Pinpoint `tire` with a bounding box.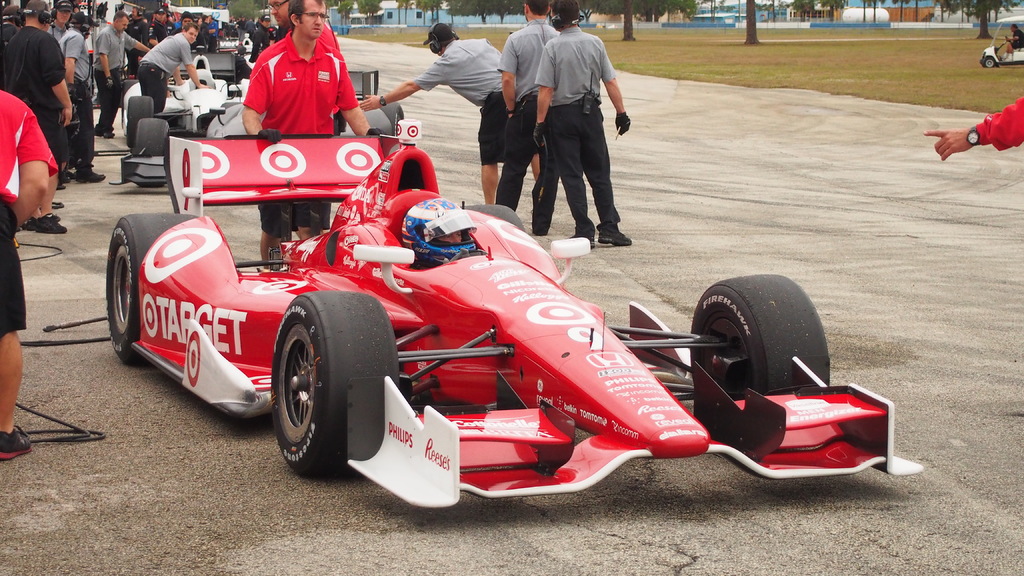
rect(689, 271, 833, 401).
